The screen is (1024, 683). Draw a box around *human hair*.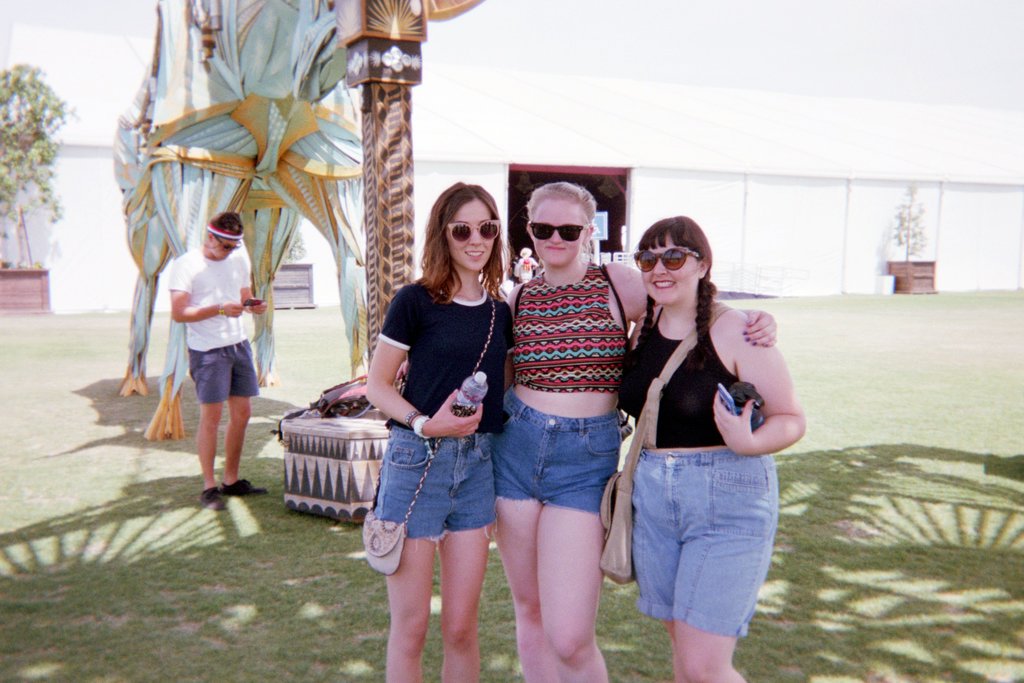
BBox(418, 174, 510, 309).
